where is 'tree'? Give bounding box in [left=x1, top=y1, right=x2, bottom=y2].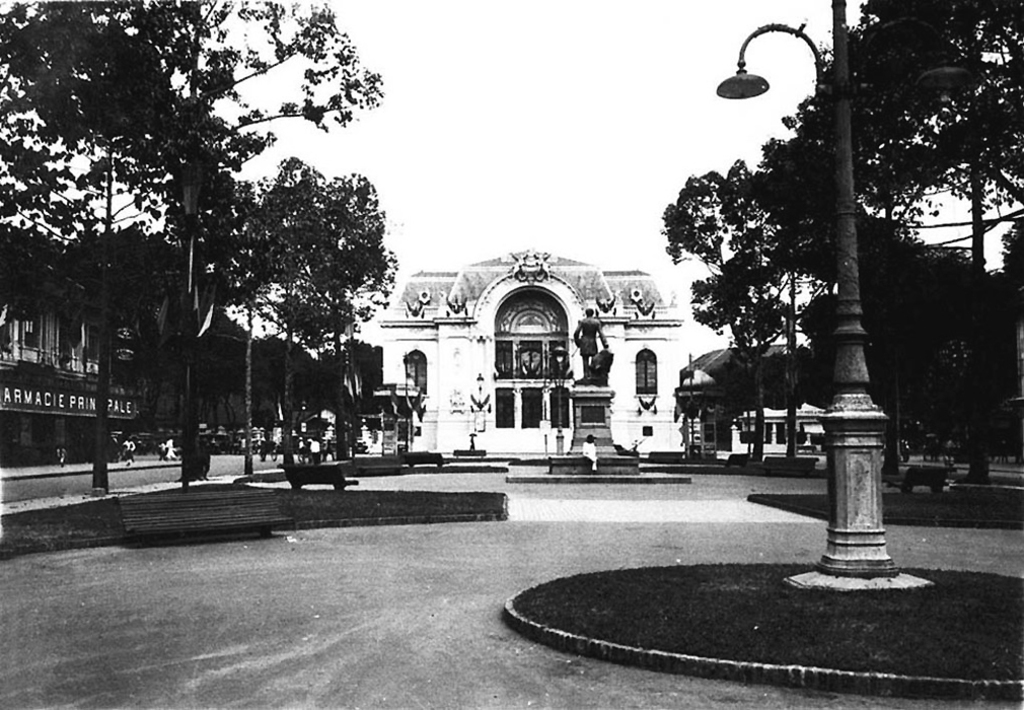
[left=666, top=151, right=848, bottom=466].
